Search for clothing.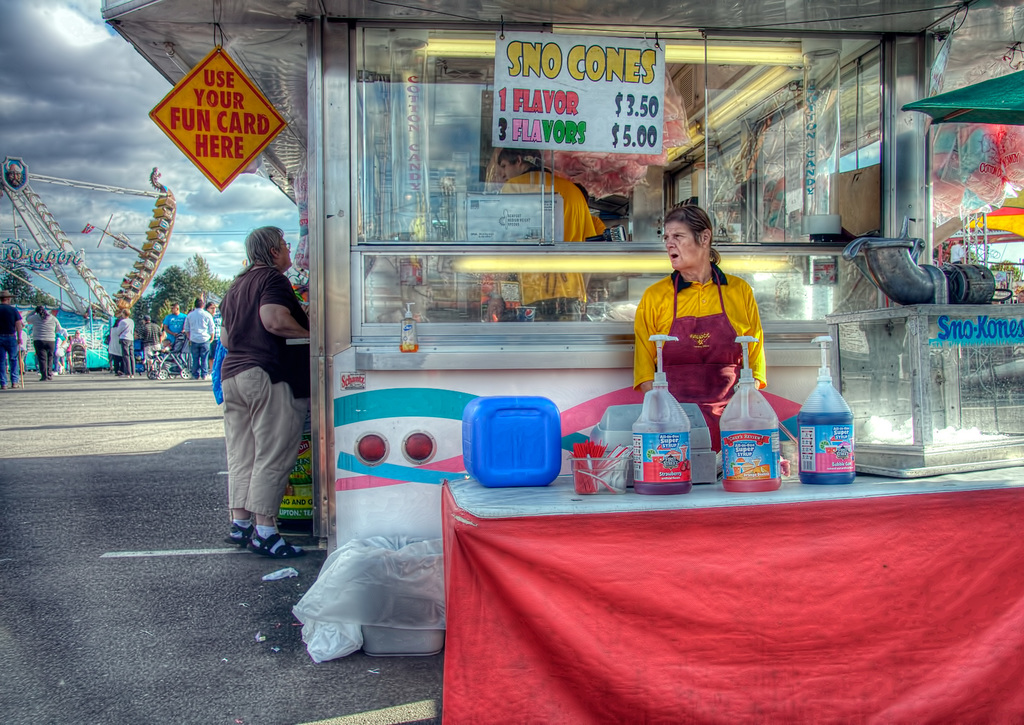
Found at x1=590 y1=214 x2=605 y2=314.
